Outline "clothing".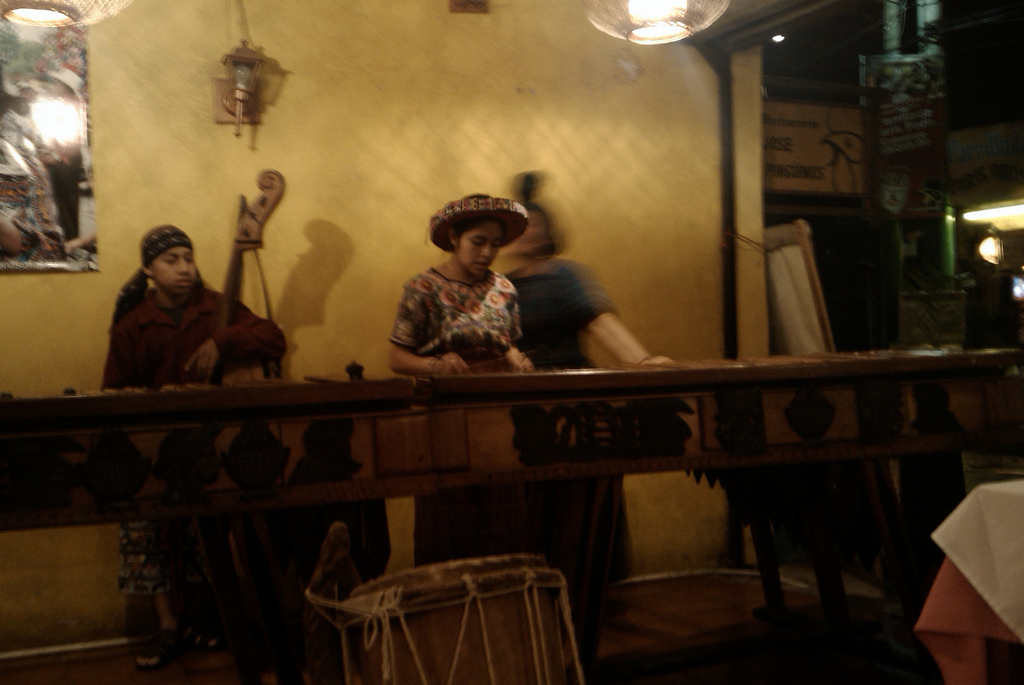
Outline: (500,262,598,361).
